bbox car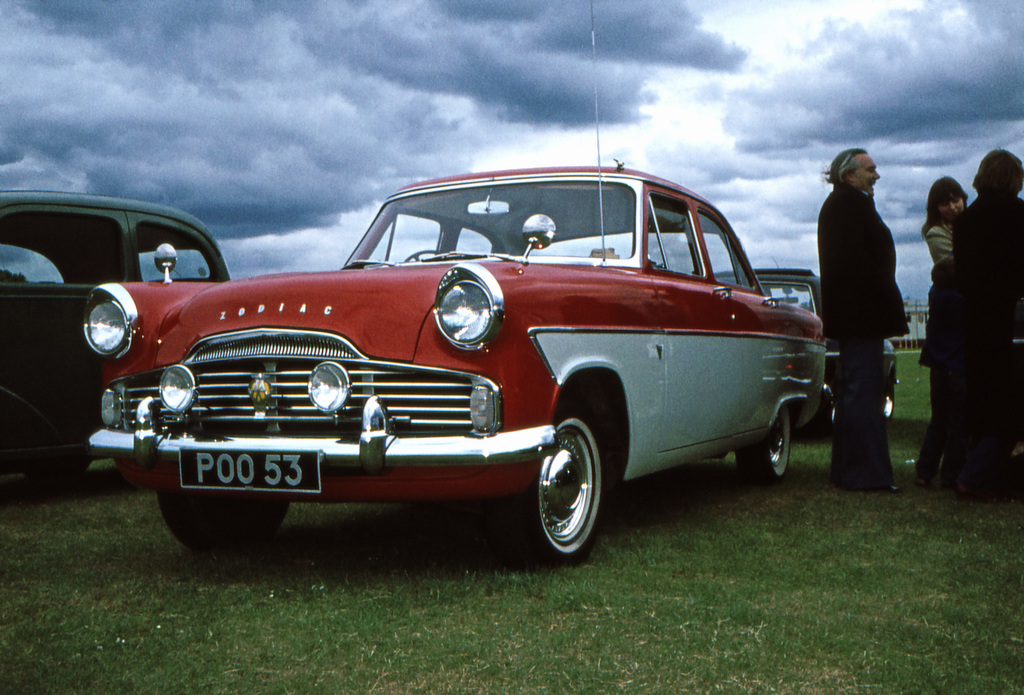
<region>86, 0, 823, 567</region>
